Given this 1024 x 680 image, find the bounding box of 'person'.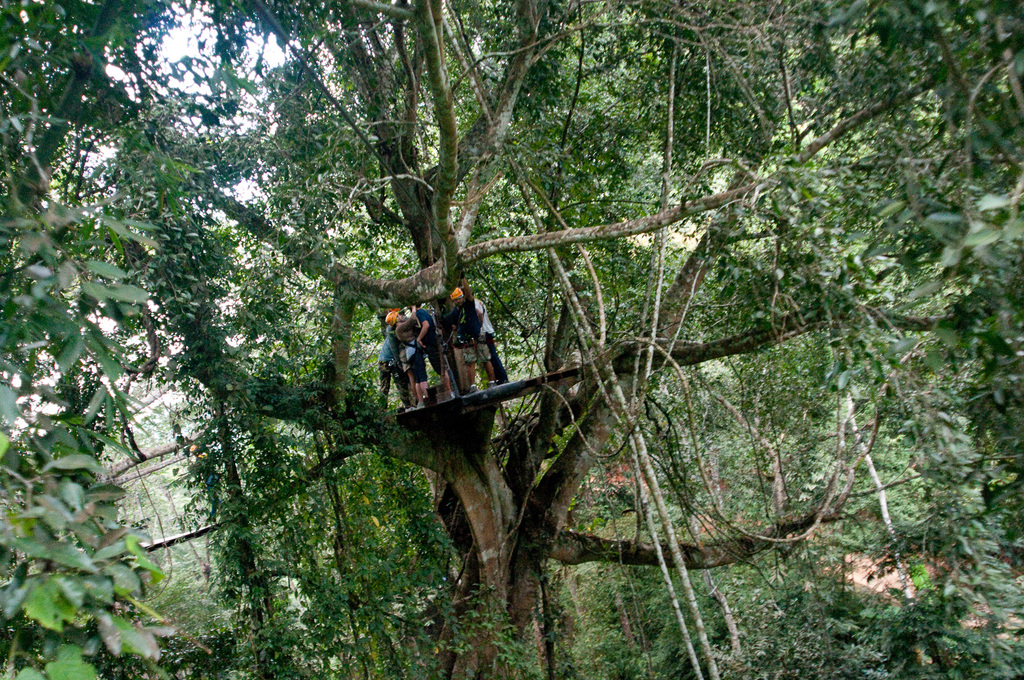
(439,287,477,391).
